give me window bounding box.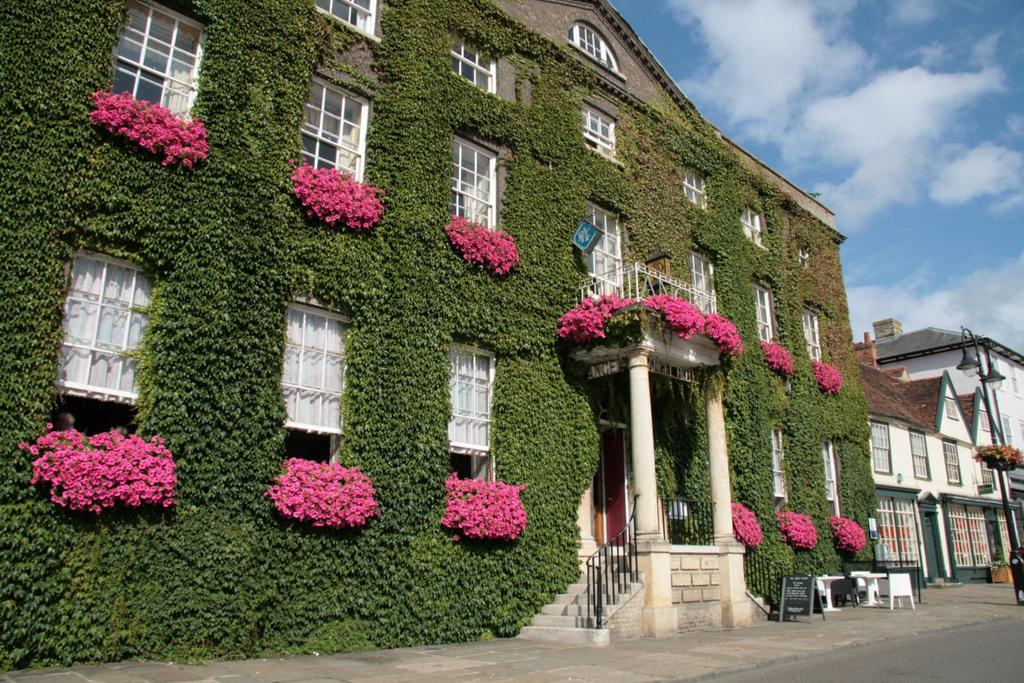
[302, 75, 371, 186].
